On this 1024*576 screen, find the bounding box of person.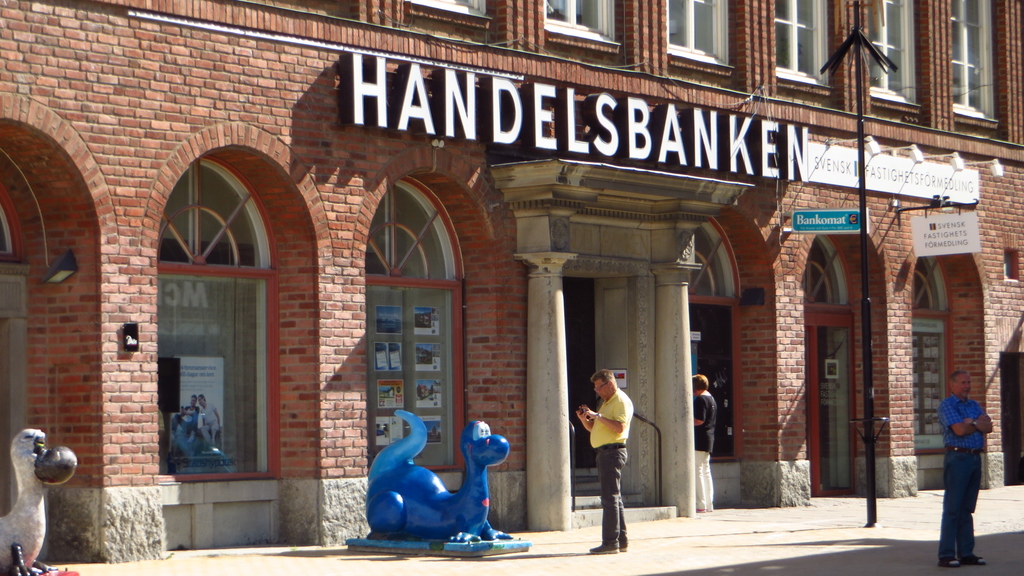
Bounding box: bbox=[938, 369, 996, 568].
